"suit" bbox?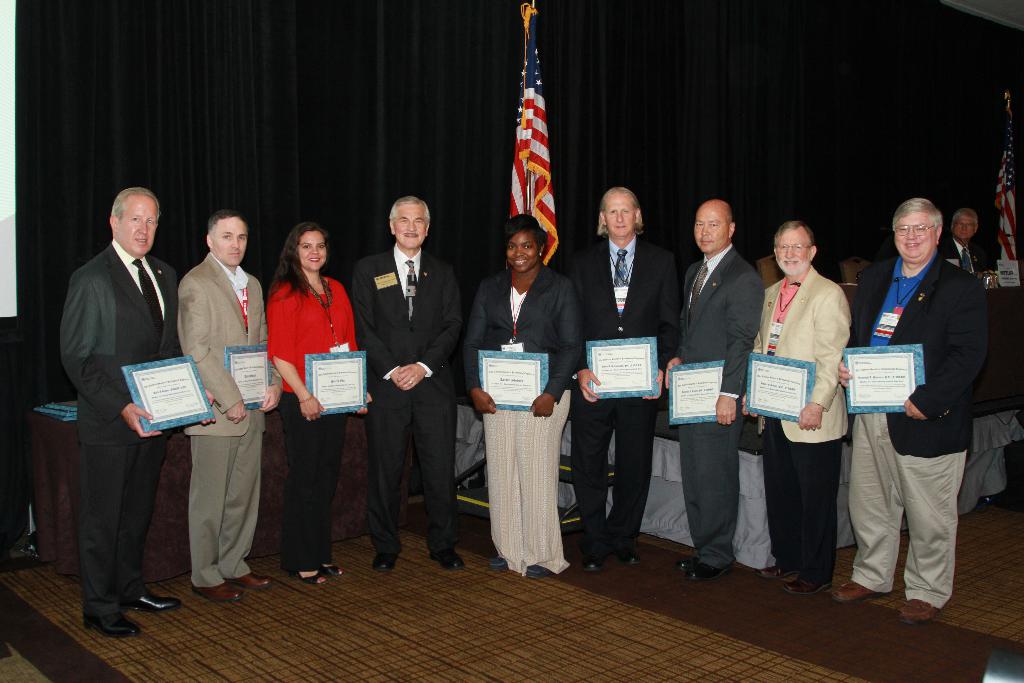
pyautogui.locateOnScreen(682, 247, 763, 567)
